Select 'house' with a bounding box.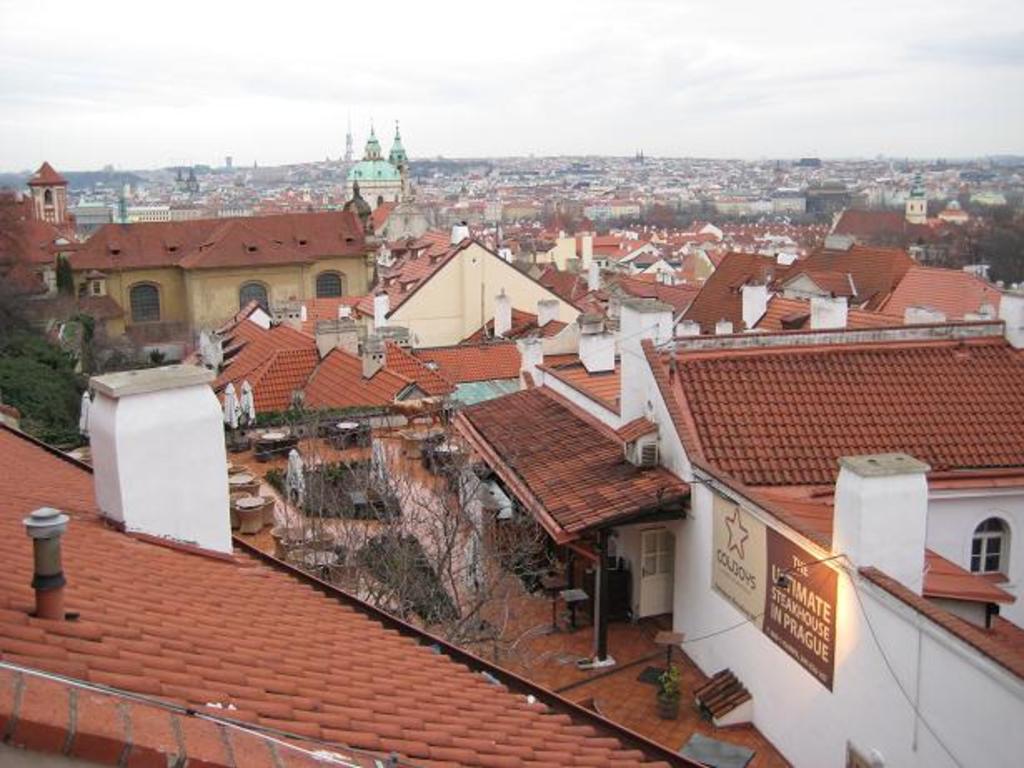
(171, 175, 201, 217).
